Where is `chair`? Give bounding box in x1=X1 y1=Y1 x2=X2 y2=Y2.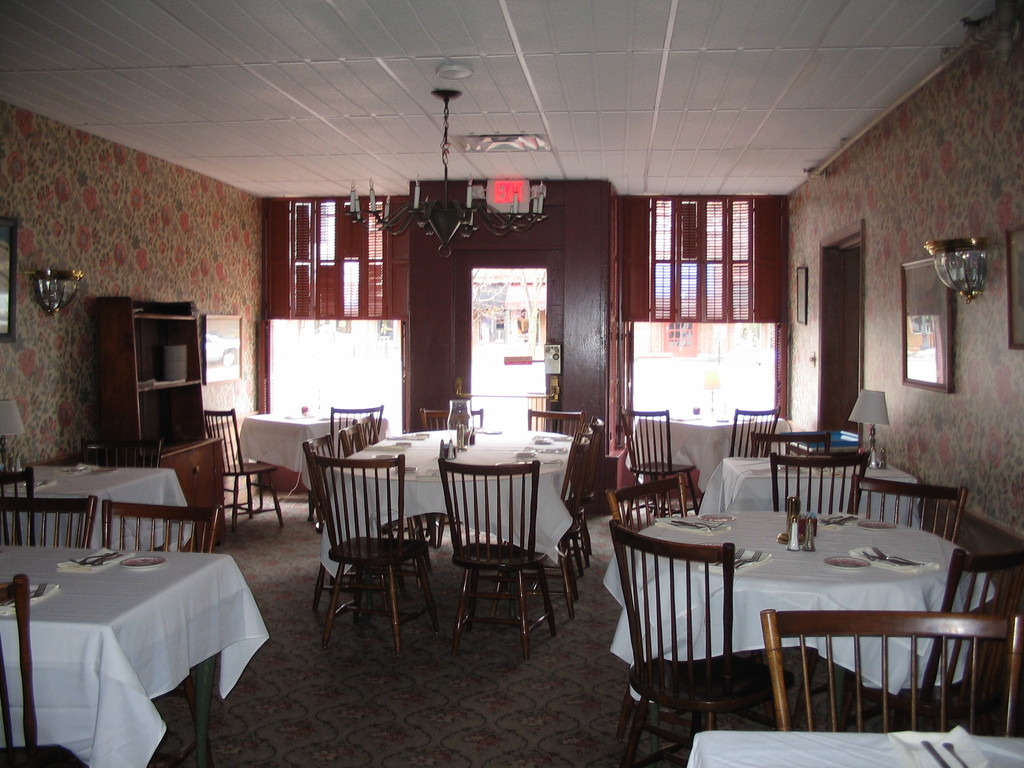
x1=755 y1=428 x2=828 y2=461.
